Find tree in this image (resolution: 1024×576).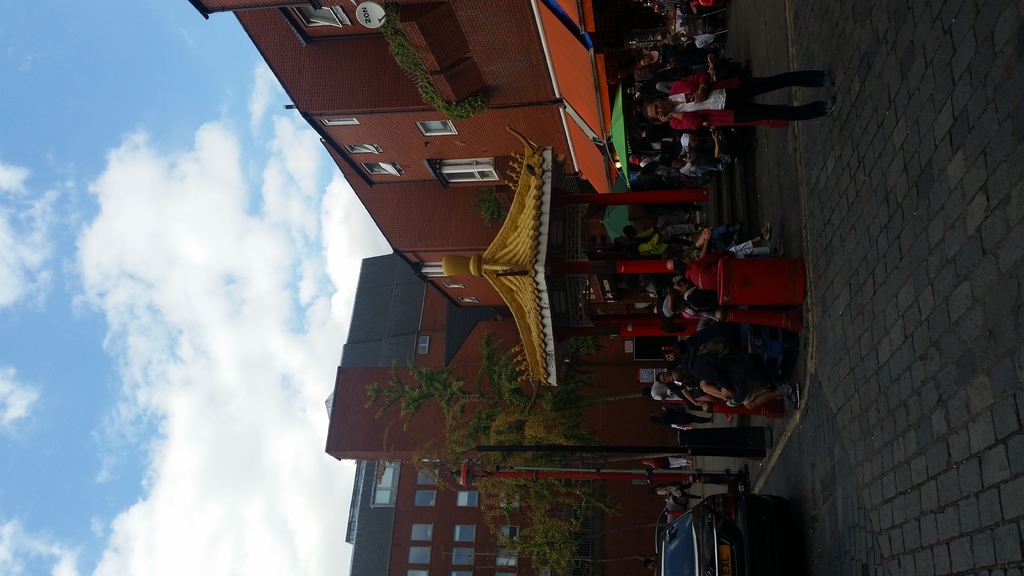
bbox=(362, 321, 652, 446).
